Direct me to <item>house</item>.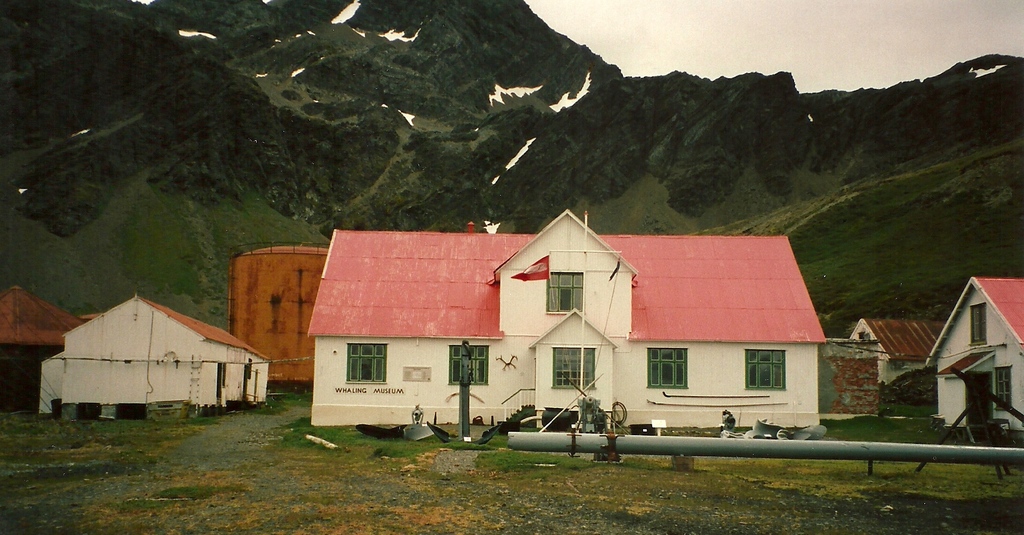
Direction: box(33, 295, 271, 418).
